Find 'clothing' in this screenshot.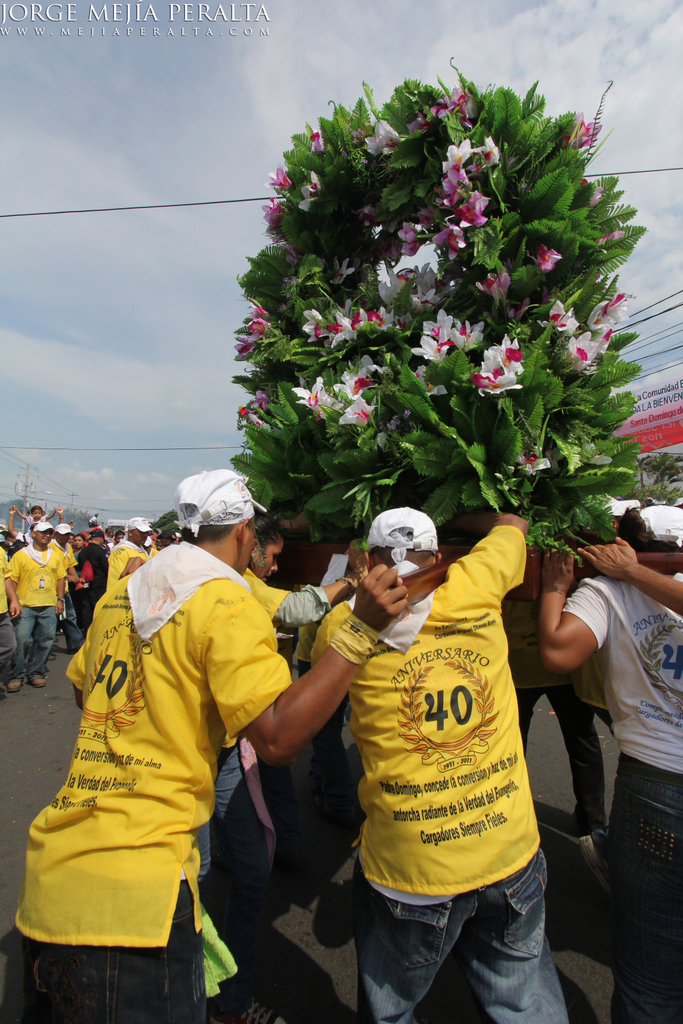
The bounding box for 'clothing' is bbox=[0, 539, 289, 1023].
